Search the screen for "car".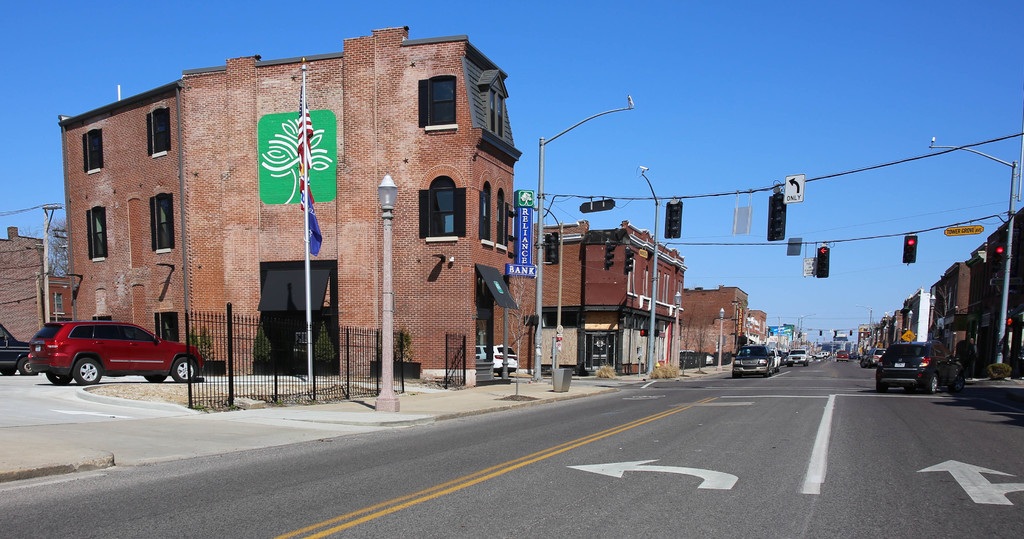
Found at <box>858,350,892,369</box>.
